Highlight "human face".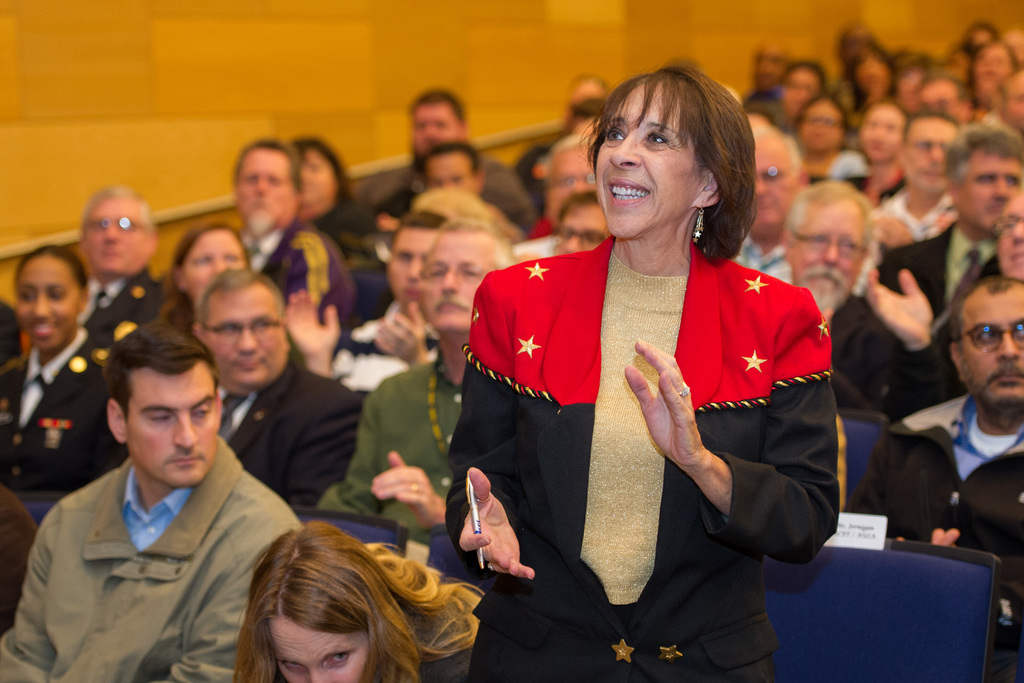
Highlighted region: BBox(16, 258, 75, 349).
